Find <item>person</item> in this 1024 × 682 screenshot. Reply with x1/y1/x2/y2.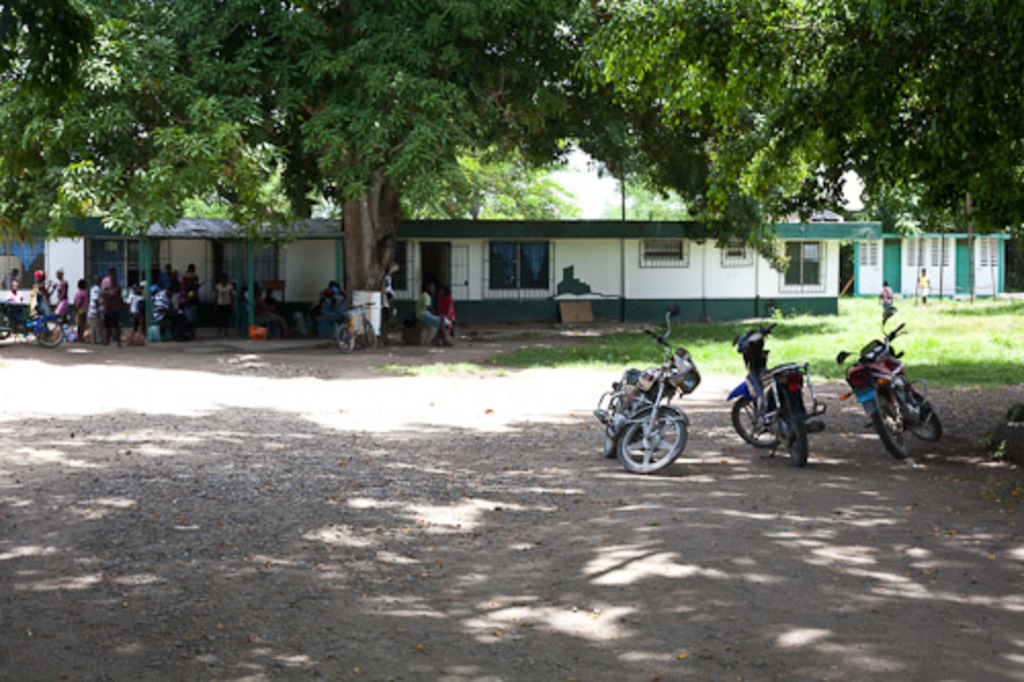
883/283/895/328.
